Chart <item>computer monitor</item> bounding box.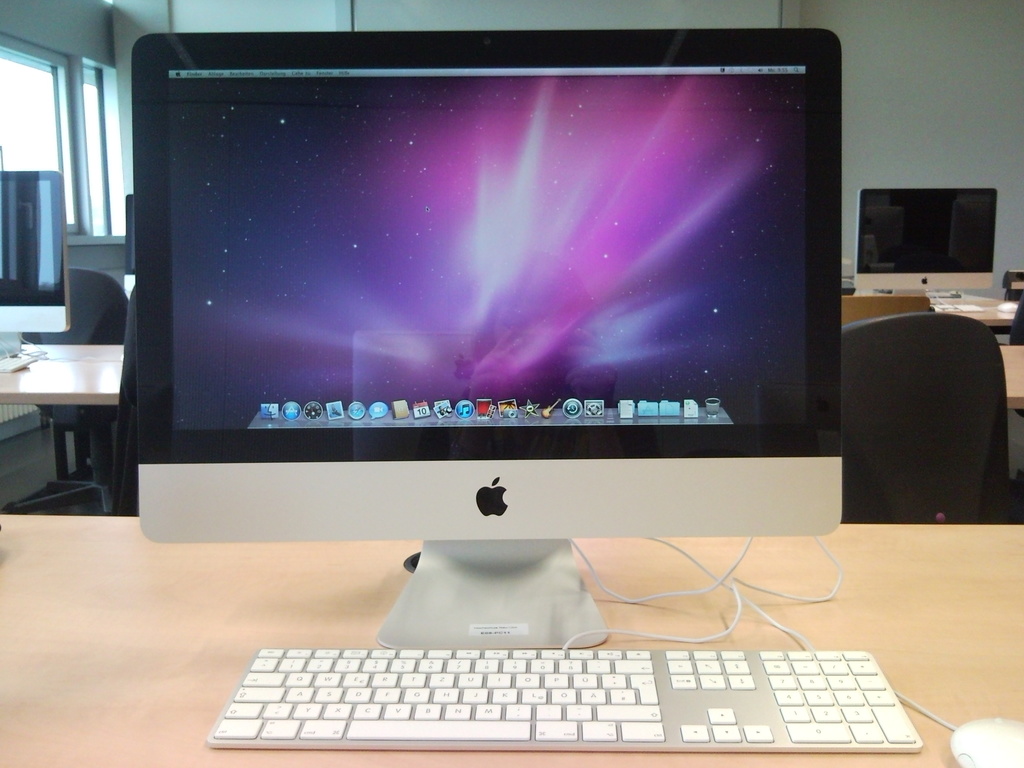
Charted: <box>0,157,75,371</box>.
